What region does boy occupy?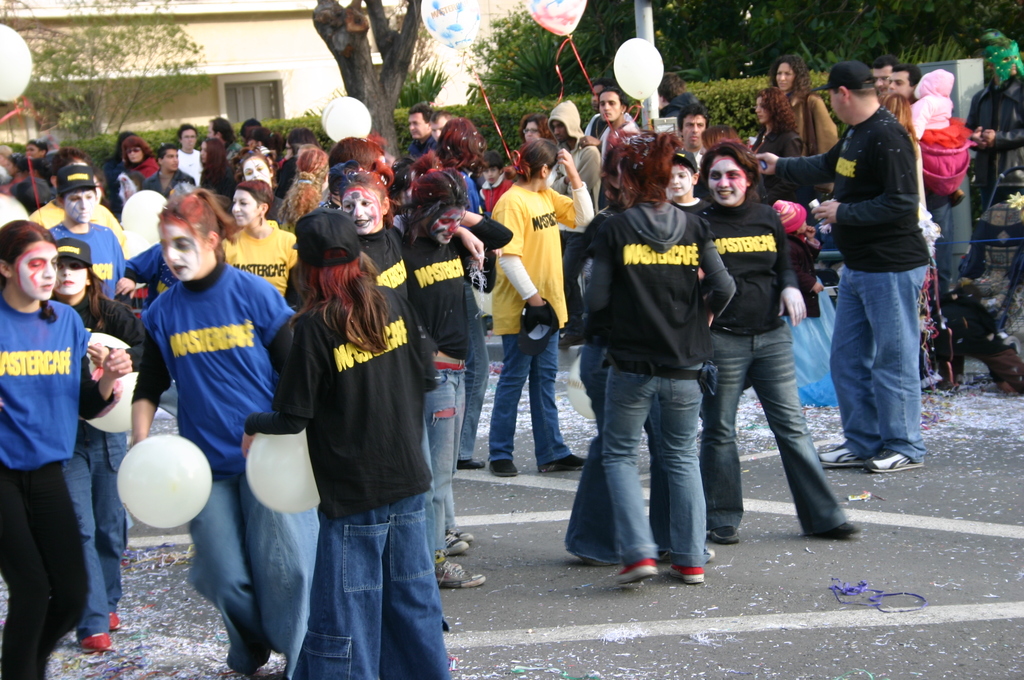
772:201:824:319.
